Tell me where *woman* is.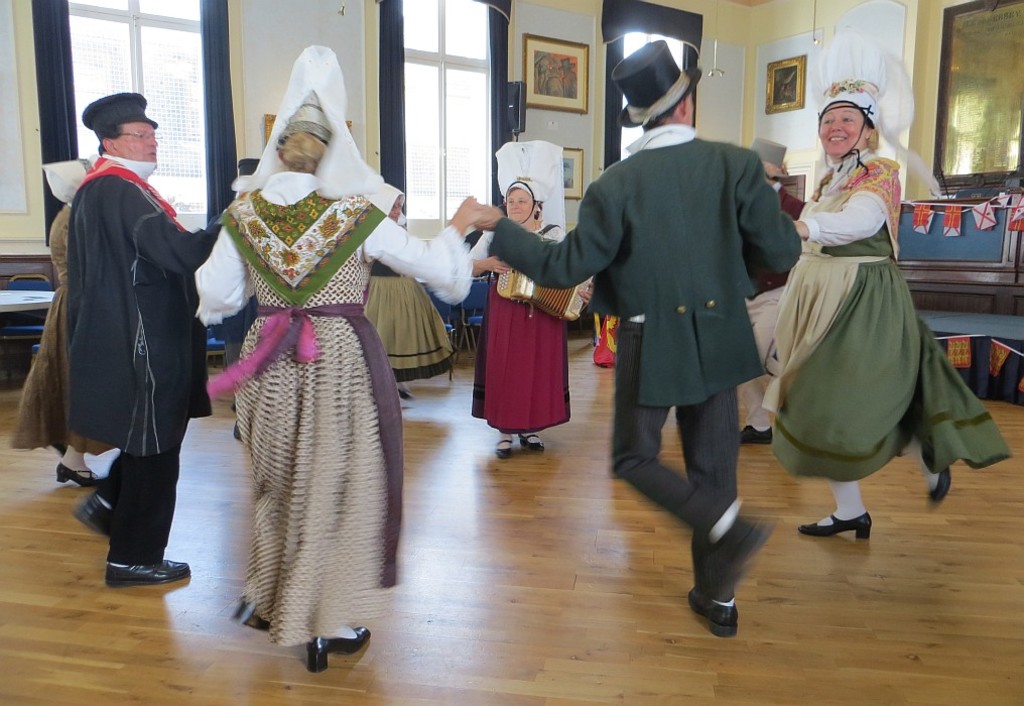
*woman* is at x1=361, y1=183, x2=461, y2=400.
